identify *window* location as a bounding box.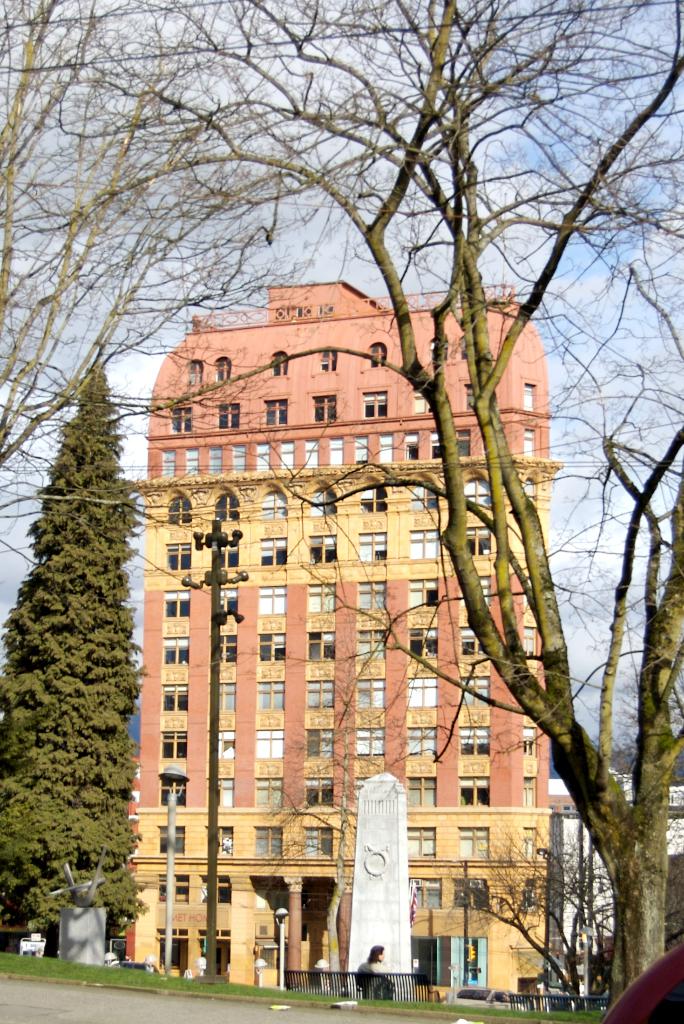
(x1=276, y1=440, x2=290, y2=472).
